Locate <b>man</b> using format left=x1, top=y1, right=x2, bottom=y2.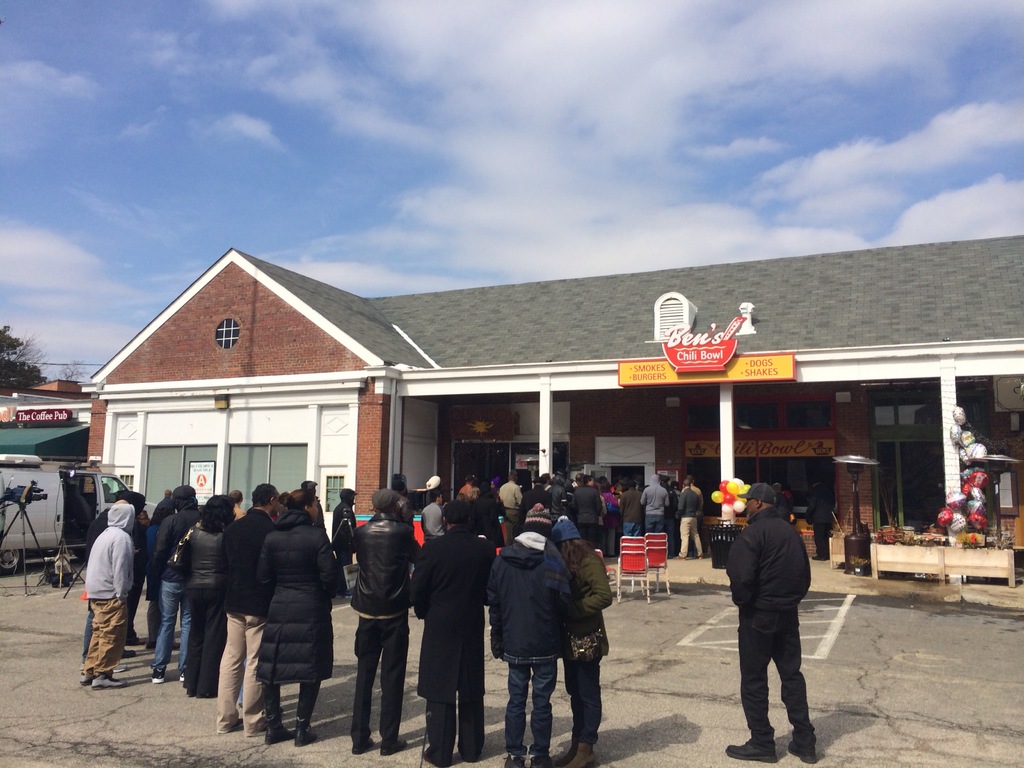
left=489, top=506, right=582, bottom=767.
